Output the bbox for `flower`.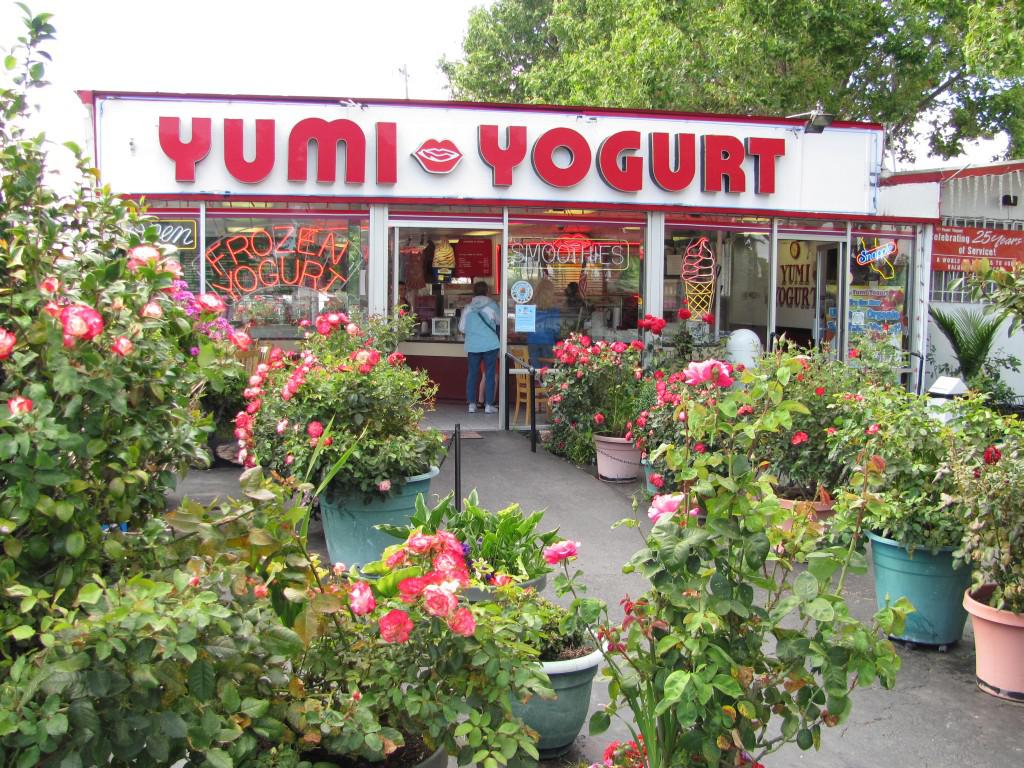
pyautogui.locateOnScreen(740, 361, 746, 372).
